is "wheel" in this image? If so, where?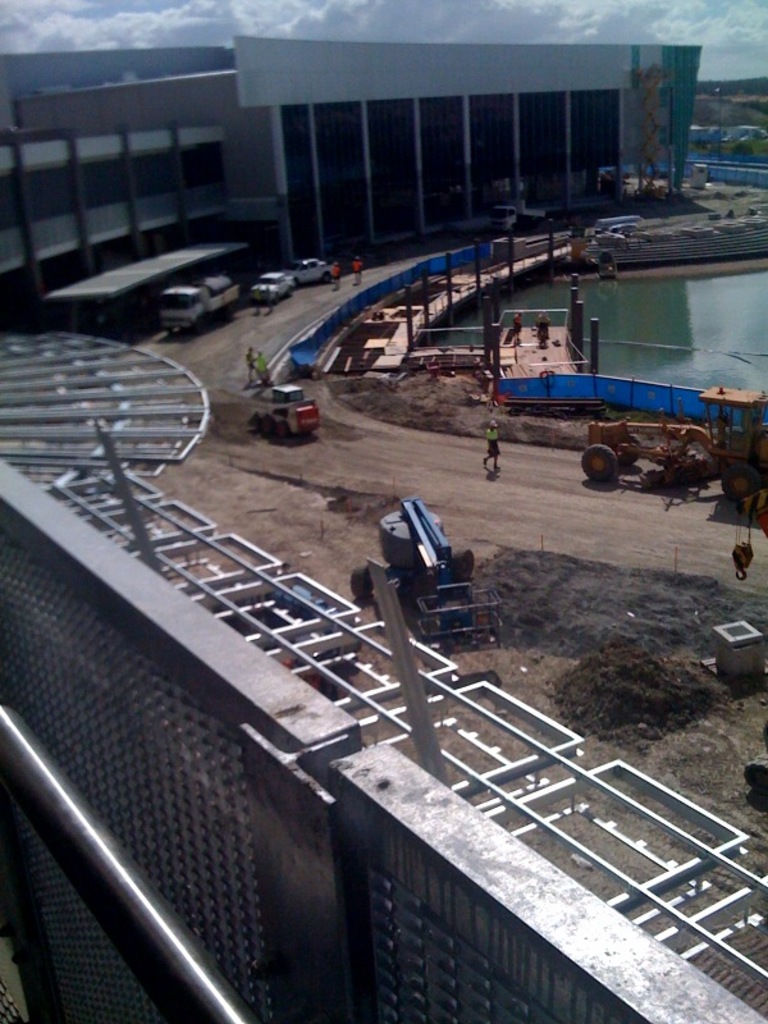
Yes, at [579, 443, 623, 483].
